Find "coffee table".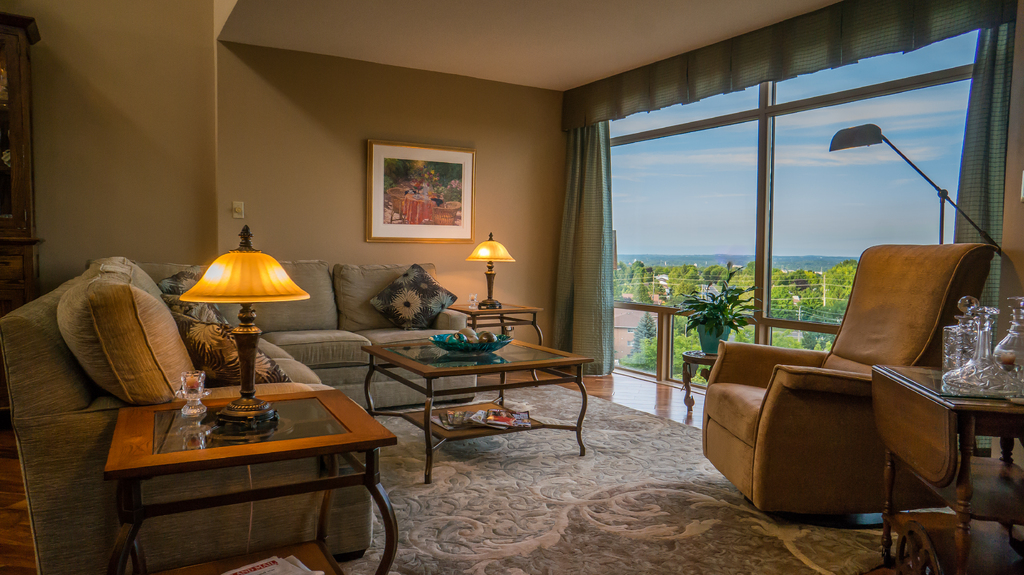
select_region(95, 406, 401, 574).
